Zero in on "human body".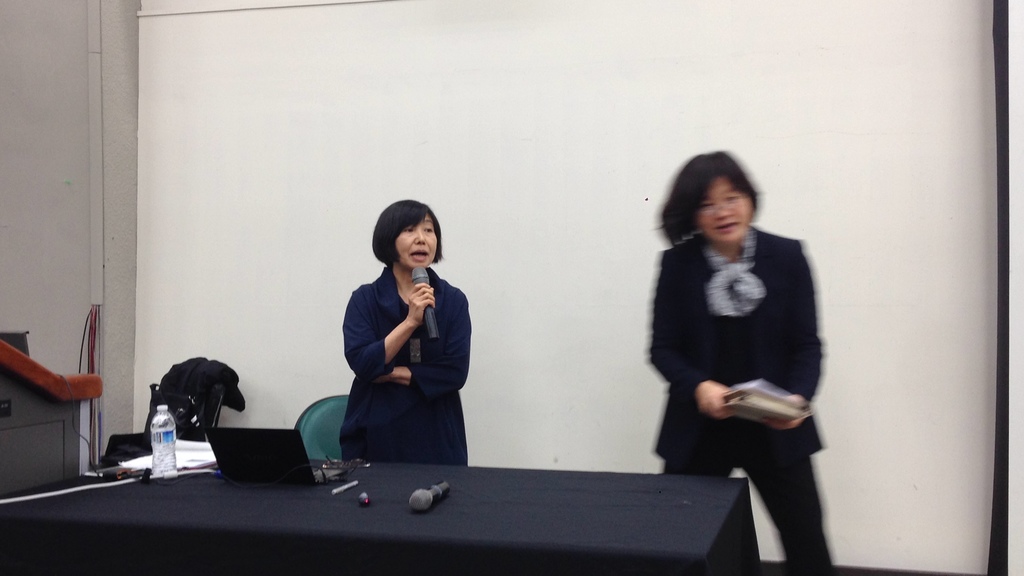
Zeroed in: (342,198,477,467).
